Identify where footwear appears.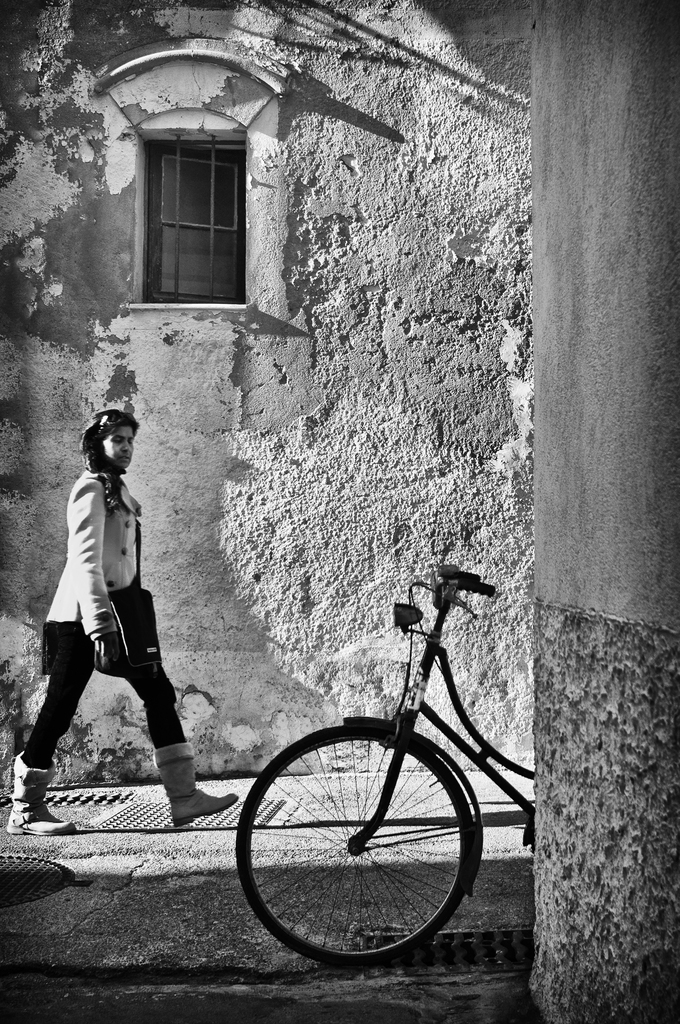
Appears at (left=154, top=741, right=238, bottom=827).
